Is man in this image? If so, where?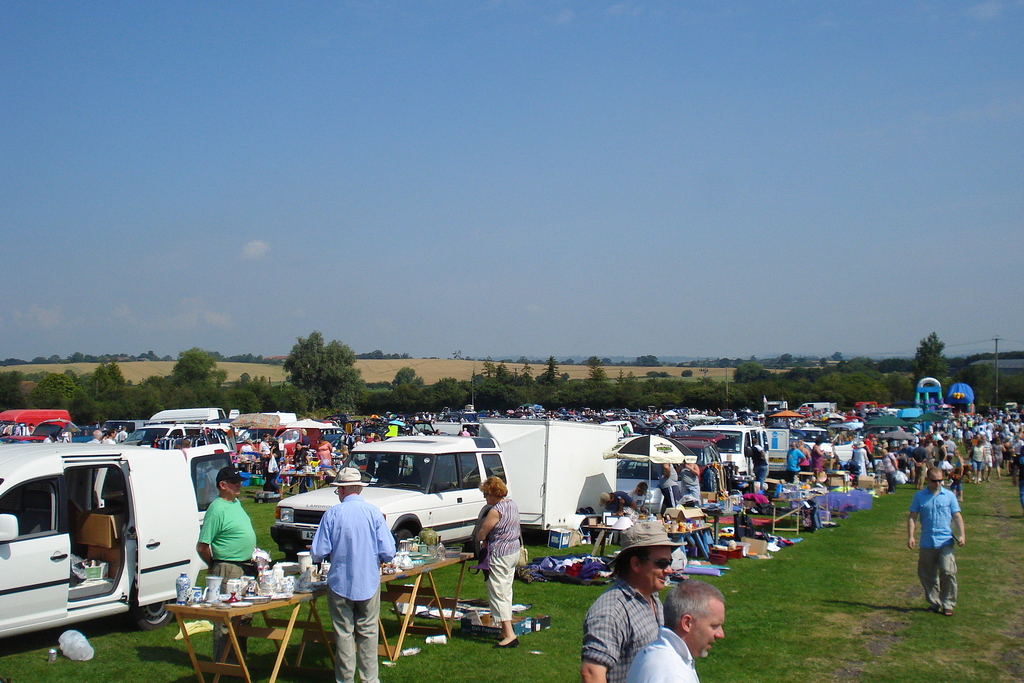
Yes, at crop(101, 427, 118, 449).
